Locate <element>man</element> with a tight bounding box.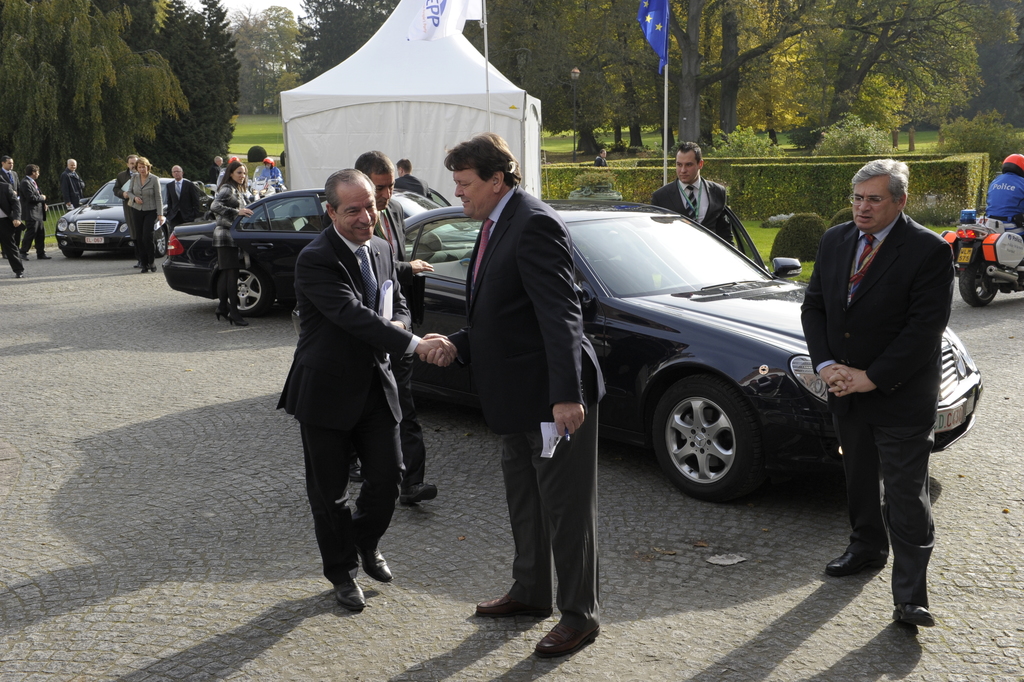
[x1=115, y1=153, x2=139, y2=199].
